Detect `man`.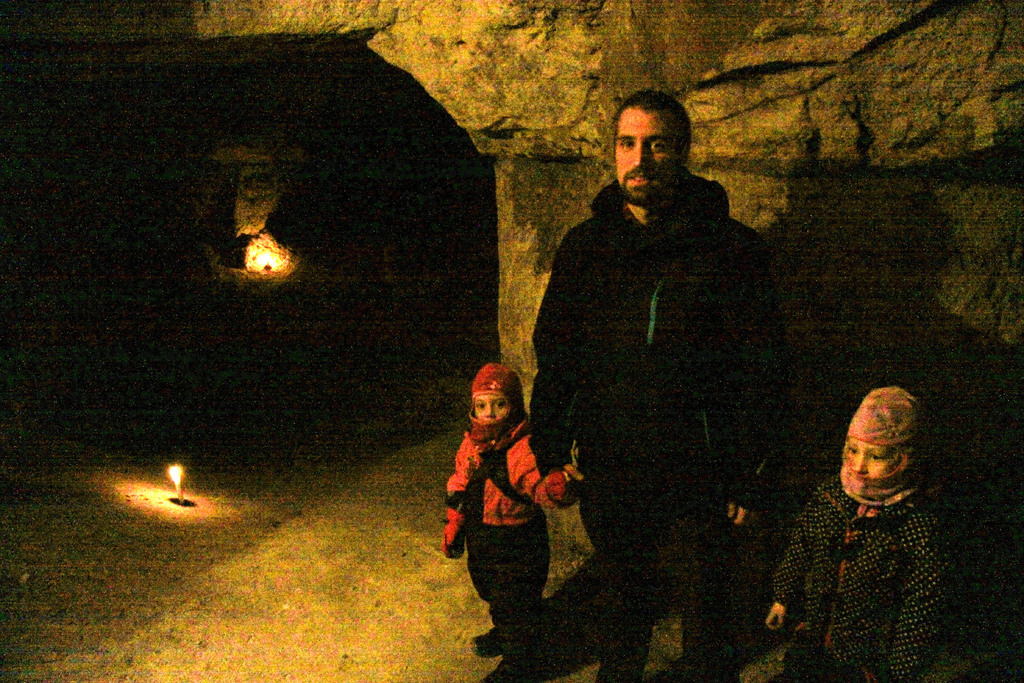
Detected at (left=521, top=85, right=805, bottom=682).
